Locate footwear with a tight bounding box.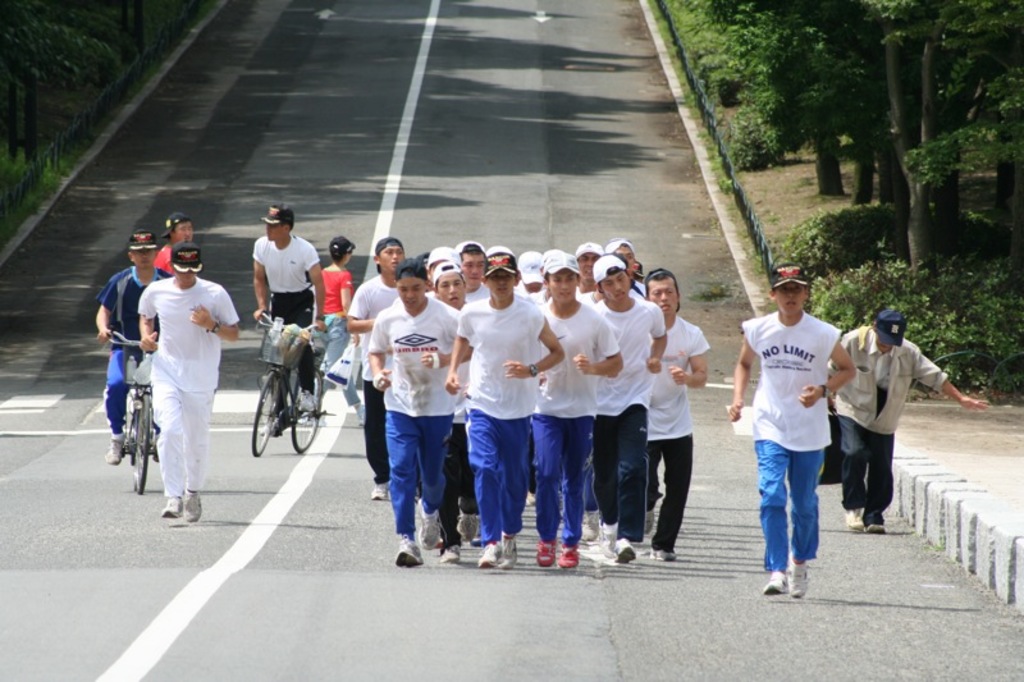
{"left": 653, "top": 546, "right": 678, "bottom": 563}.
